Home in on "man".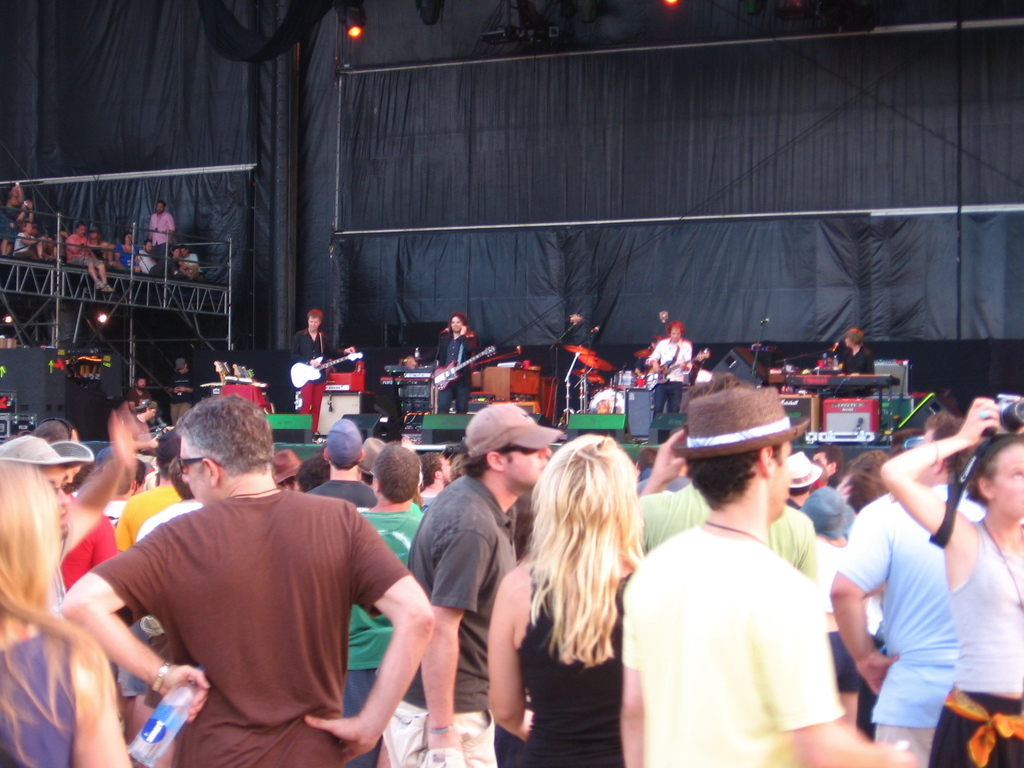
Homed in at <box>429,309,477,413</box>.
